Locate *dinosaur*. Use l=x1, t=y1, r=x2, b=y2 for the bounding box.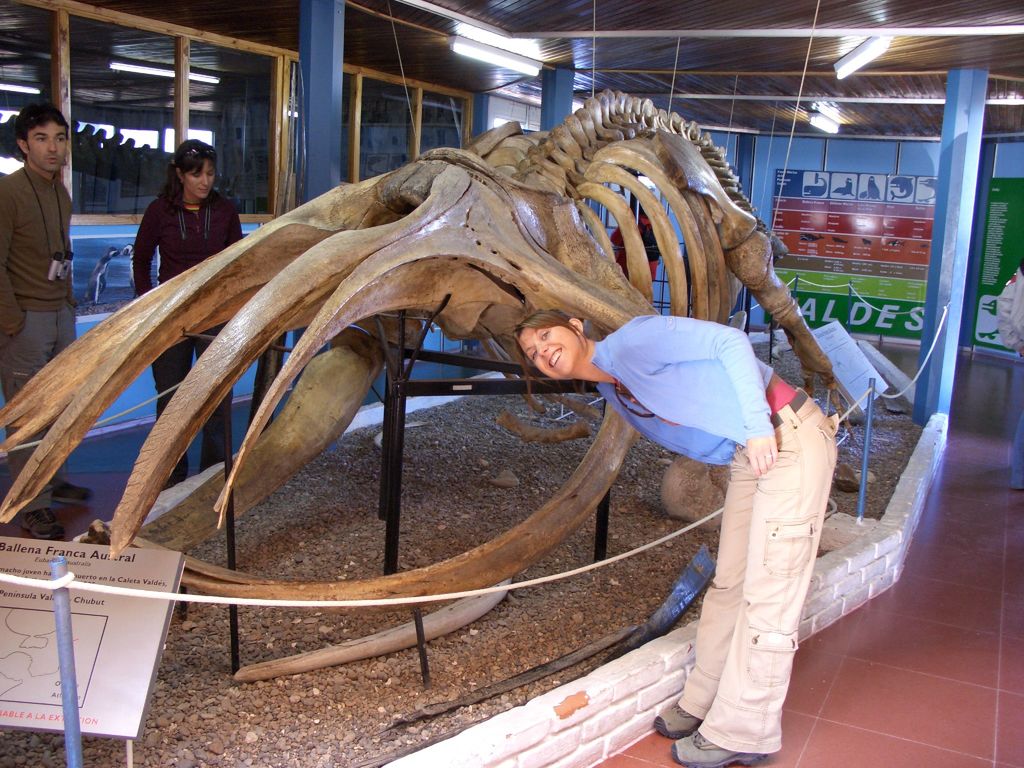
l=0, t=85, r=836, b=577.
